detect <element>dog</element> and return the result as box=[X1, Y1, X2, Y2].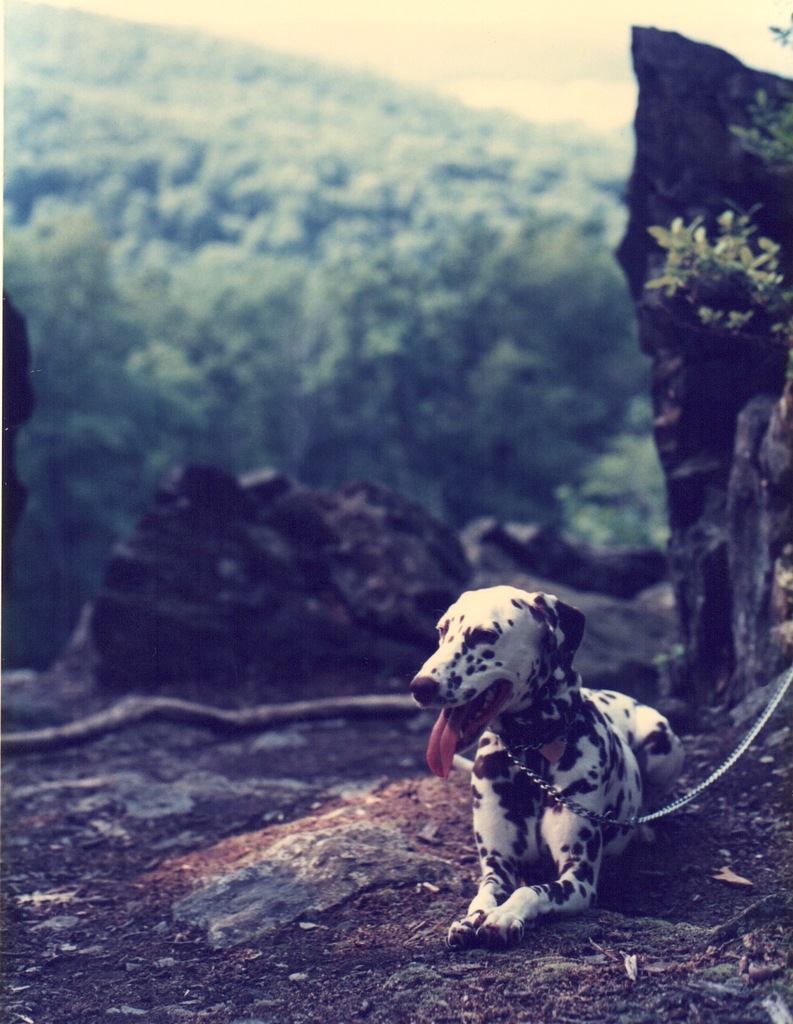
box=[409, 578, 688, 951].
